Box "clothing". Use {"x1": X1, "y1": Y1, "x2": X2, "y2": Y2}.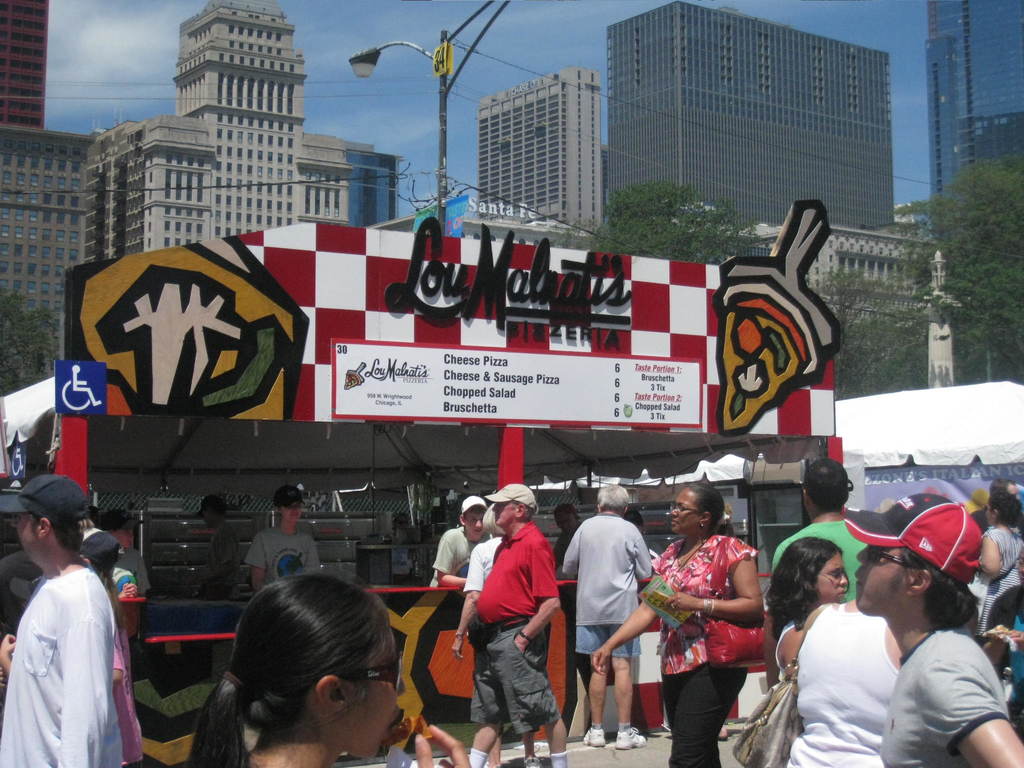
{"x1": 116, "y1": 543, "x2": 149, "y2": 588}.
